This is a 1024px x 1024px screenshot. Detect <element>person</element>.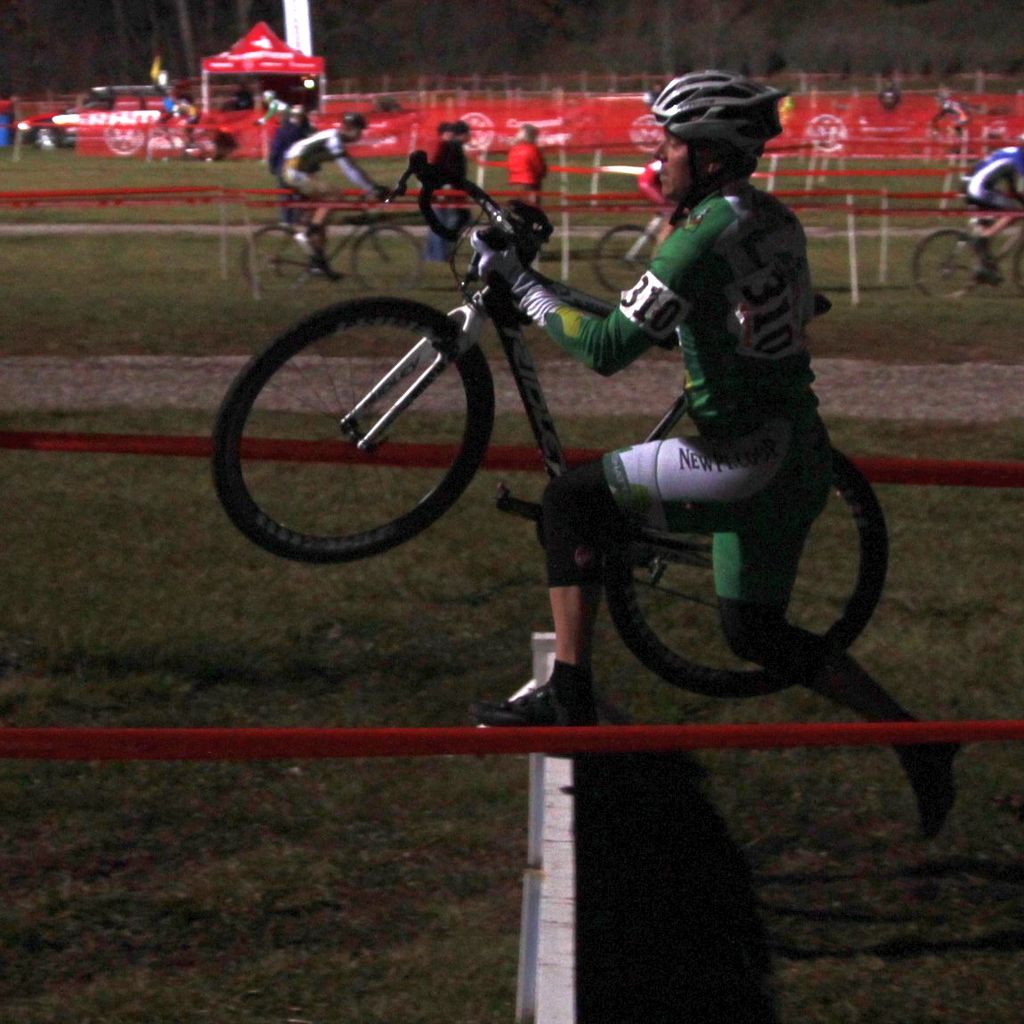
BBox(504, 120, 549, 214).
